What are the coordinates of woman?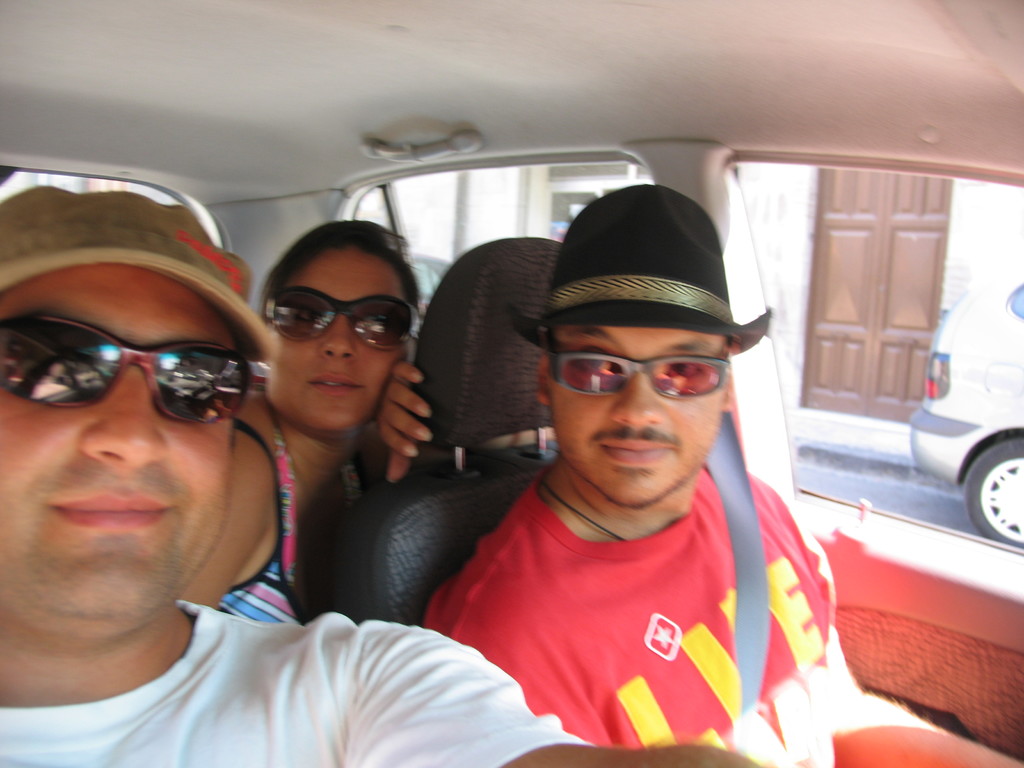
177/220/556/627.
